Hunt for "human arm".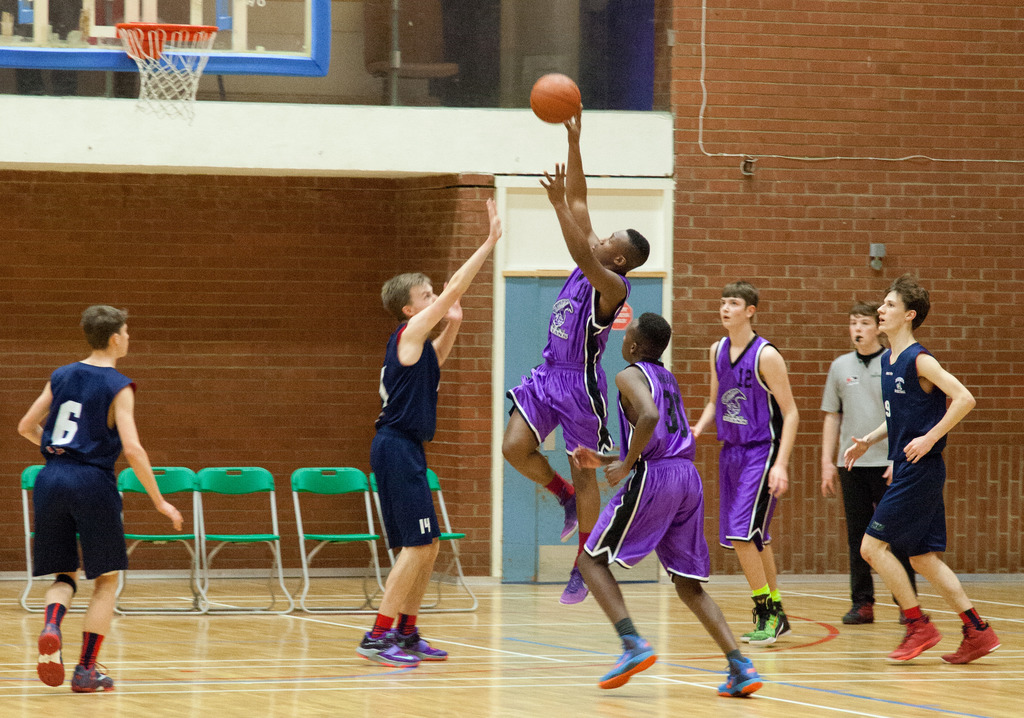
Hunted down at 562/101/605/251.
